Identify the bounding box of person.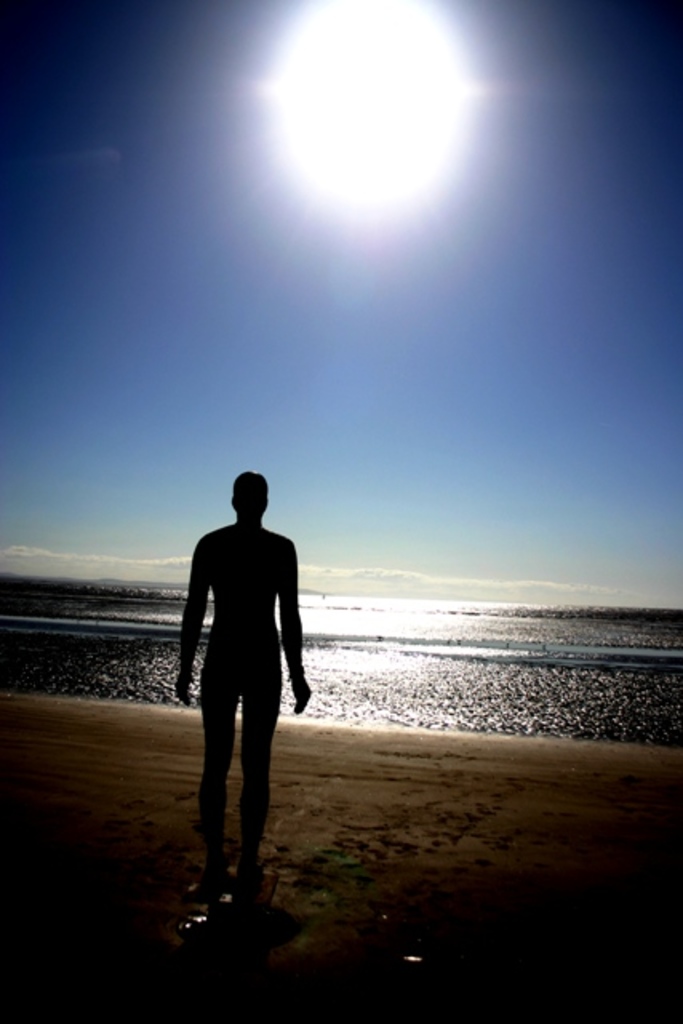
168:451:302:918.
